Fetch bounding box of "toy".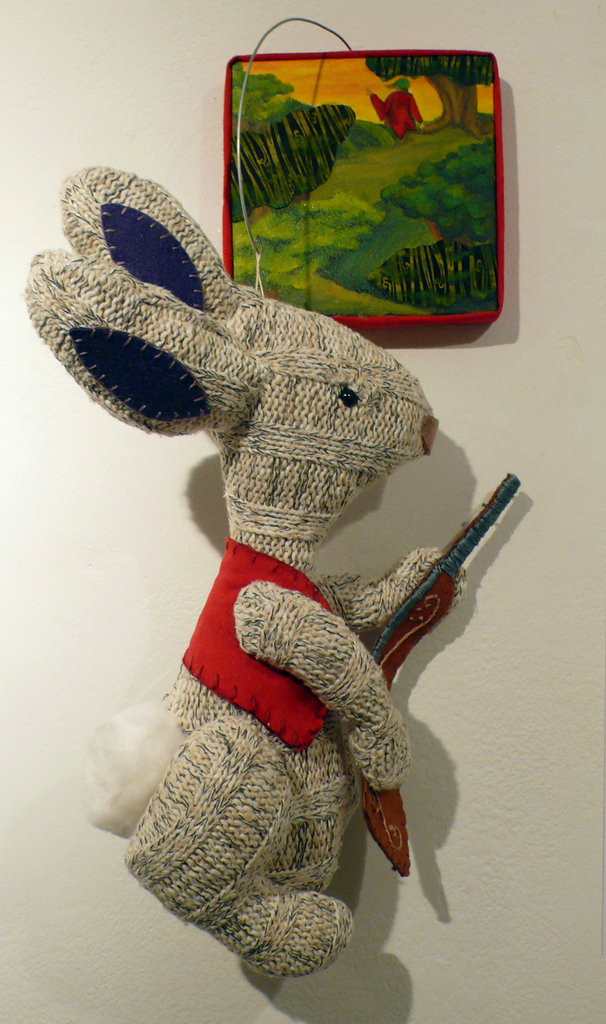
Bbox: bbox=[225, 50, 505, 327].
